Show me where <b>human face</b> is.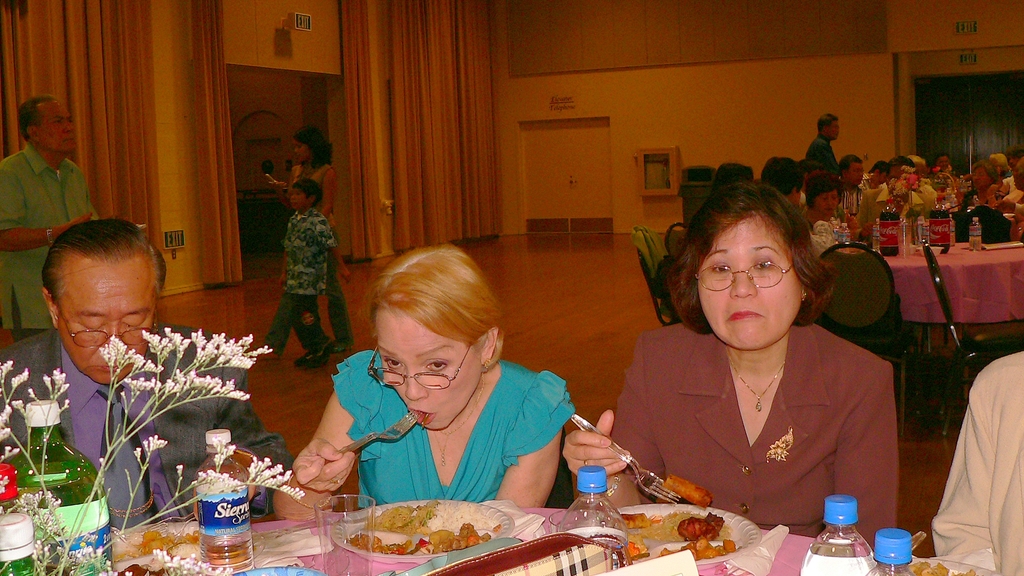
<b>human face</b> is at <region>67, 250, 154, 385</region>.
